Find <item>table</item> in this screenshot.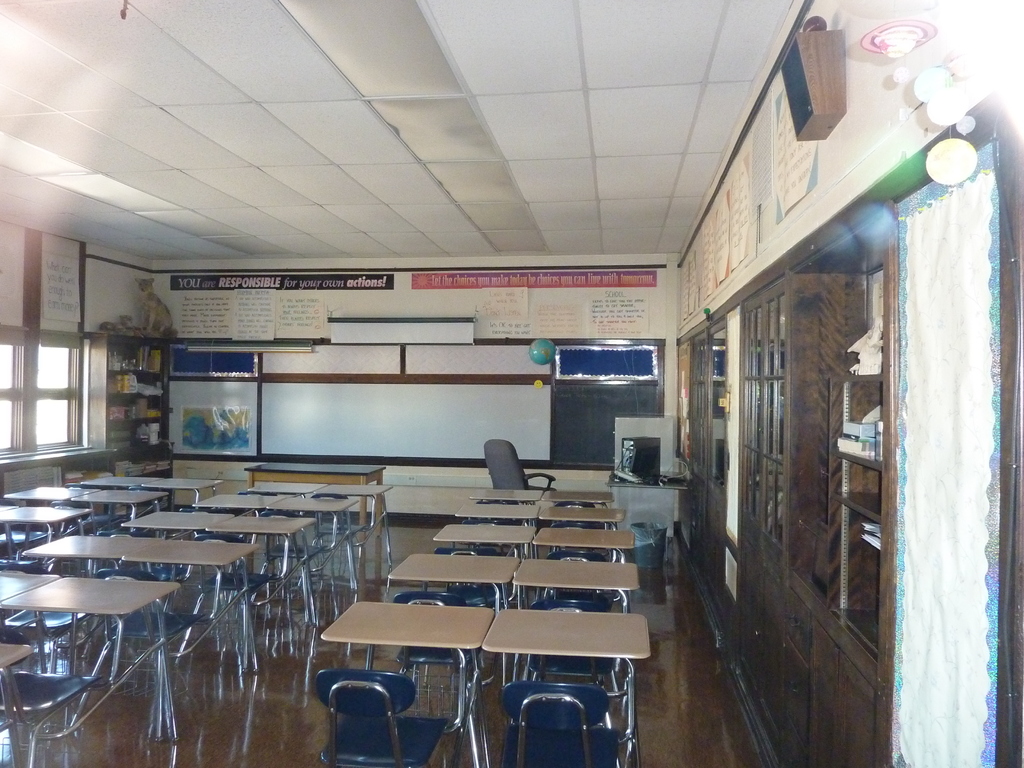
The bounding box for <item>table</item> is {"left": 301, "top": 586, "right": 628, "bottom": 746}.
